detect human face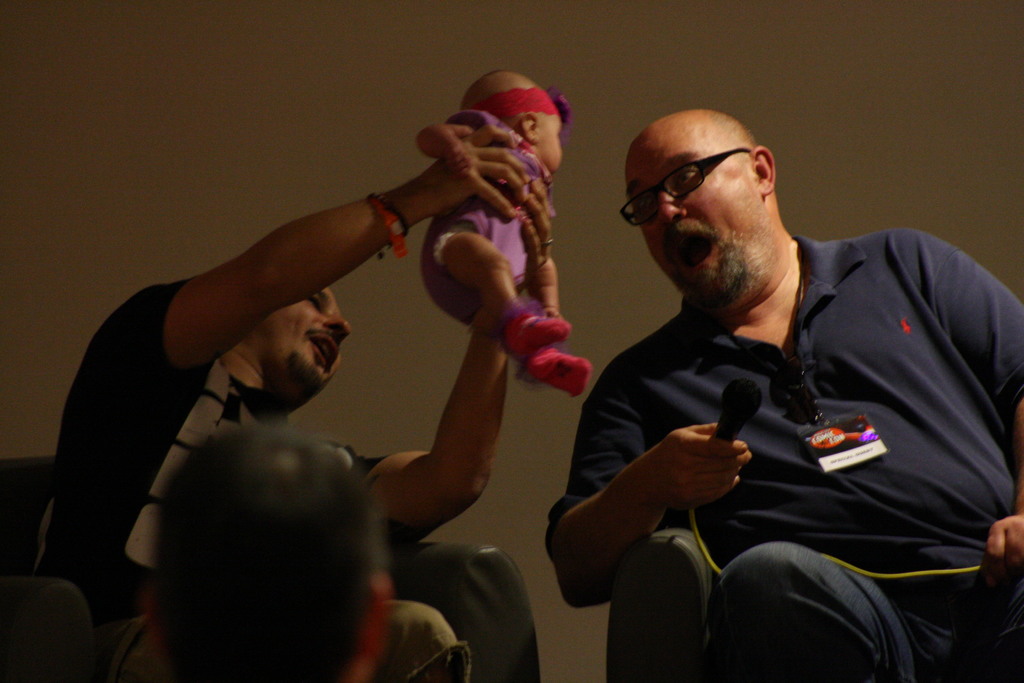
bbox=(262, 287, 351, 403)
